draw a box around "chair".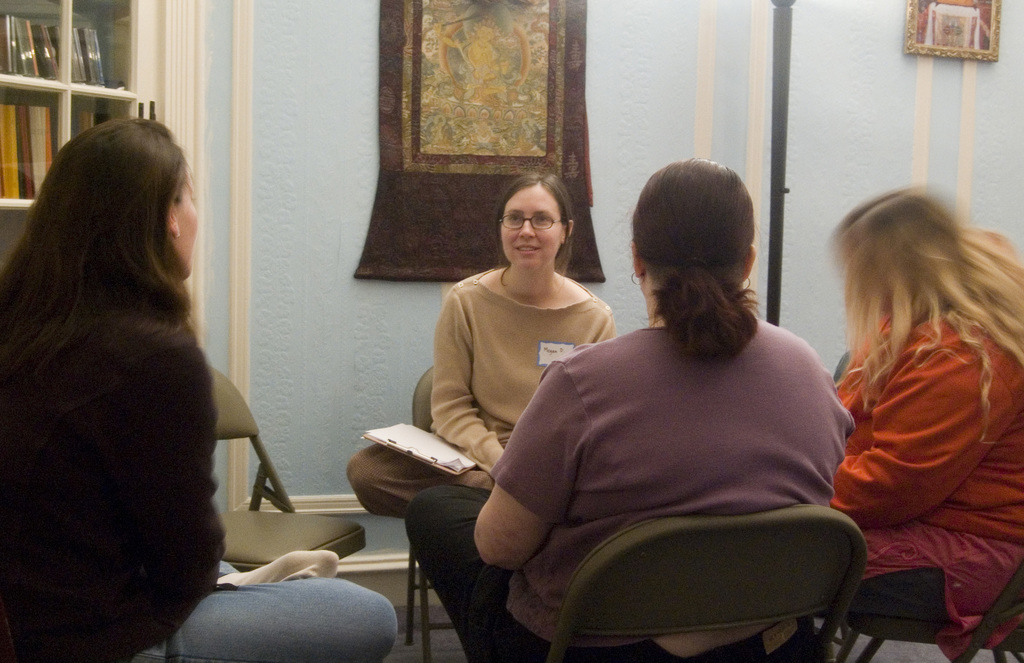
[835, 550, 1023, 662].
